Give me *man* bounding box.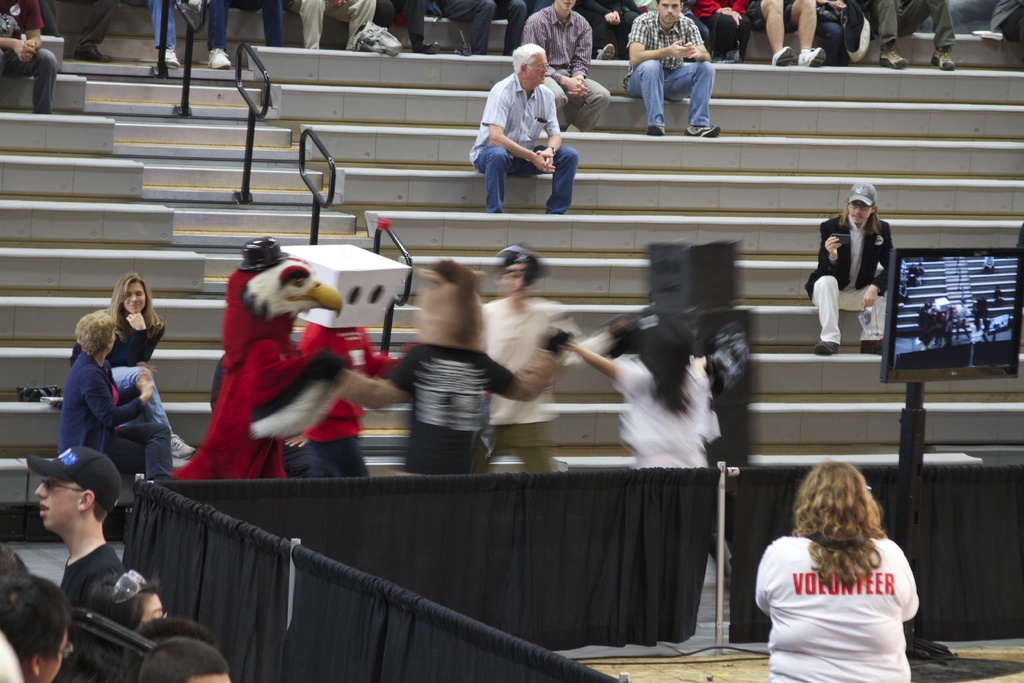
0/0/58/114.
